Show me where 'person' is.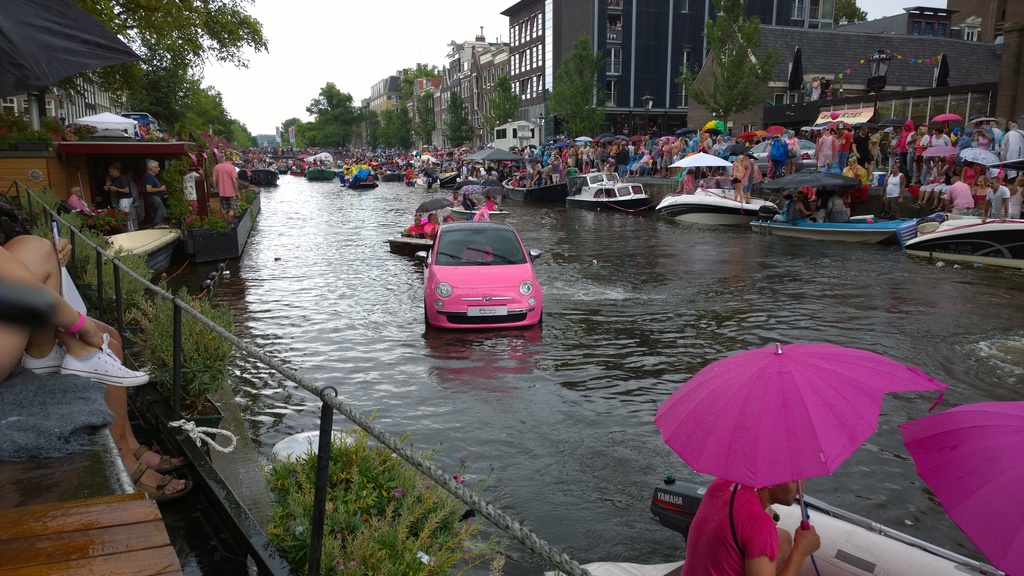
'person' is at {"x1": 142, "y1": 159, "x2": 167, "y2": 221}.
